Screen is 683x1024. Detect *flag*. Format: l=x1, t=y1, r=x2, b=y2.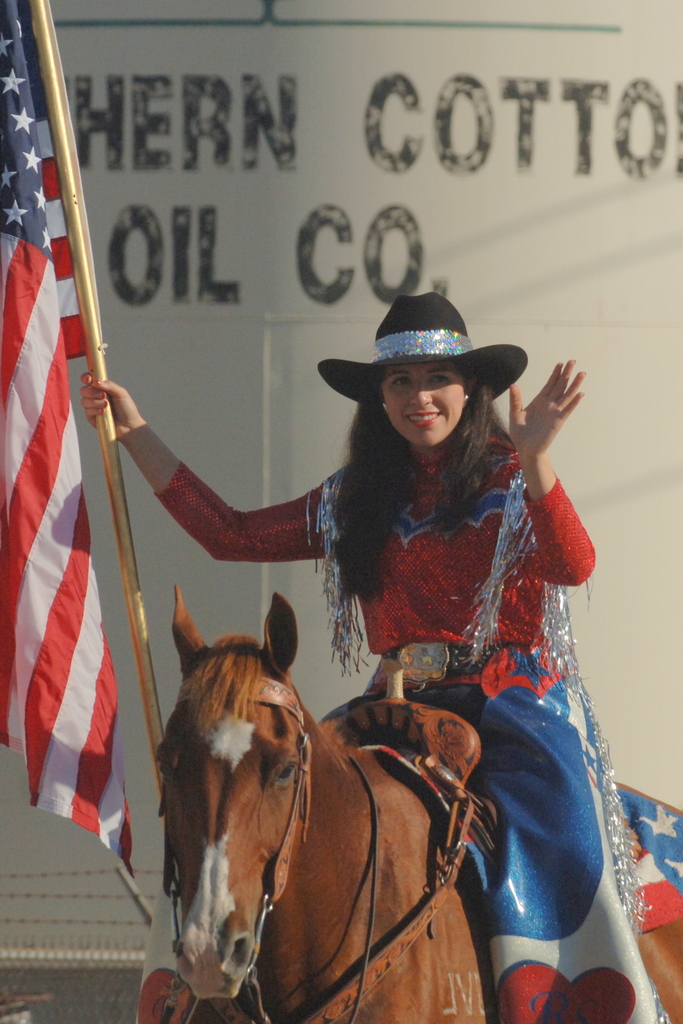
l=604, t=778, r=682, b=935.
